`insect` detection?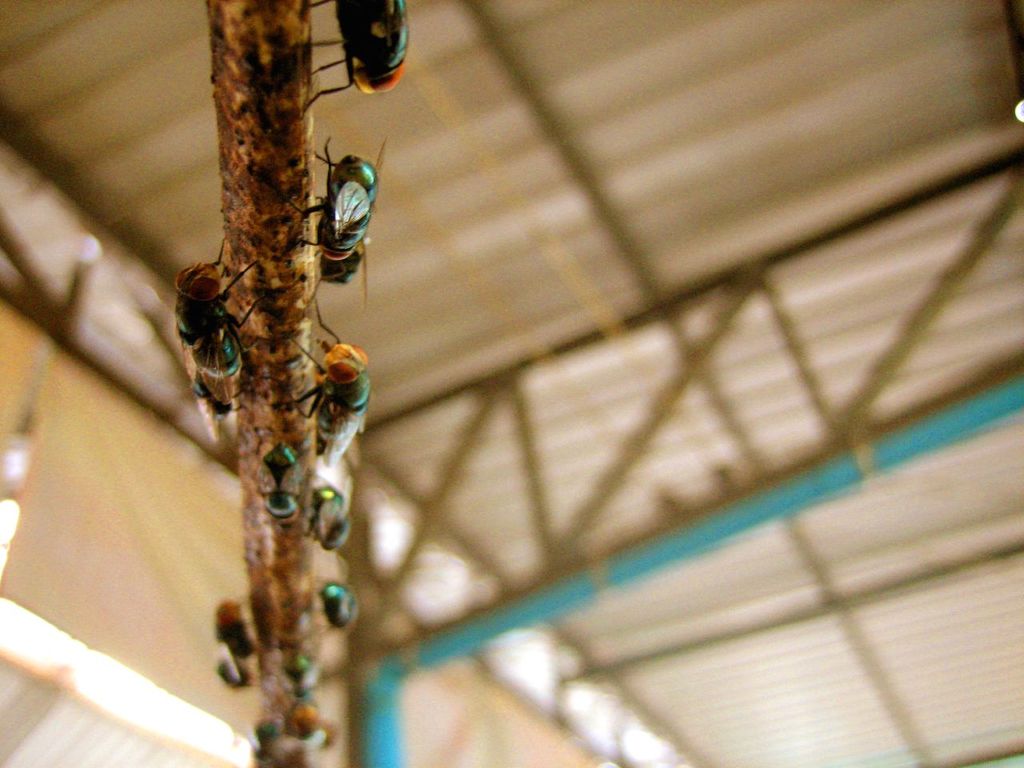
(left=302, top=458, right=353, bottom=551)
